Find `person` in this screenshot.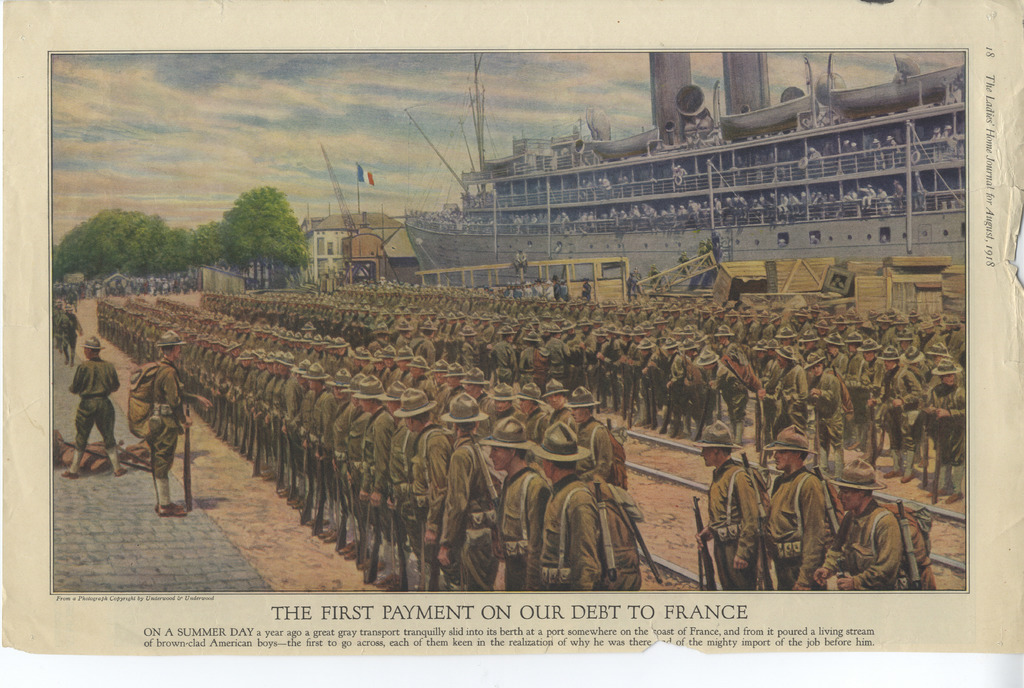
The bounding box for `person` is l=372, t=390, r=415, b=577.
